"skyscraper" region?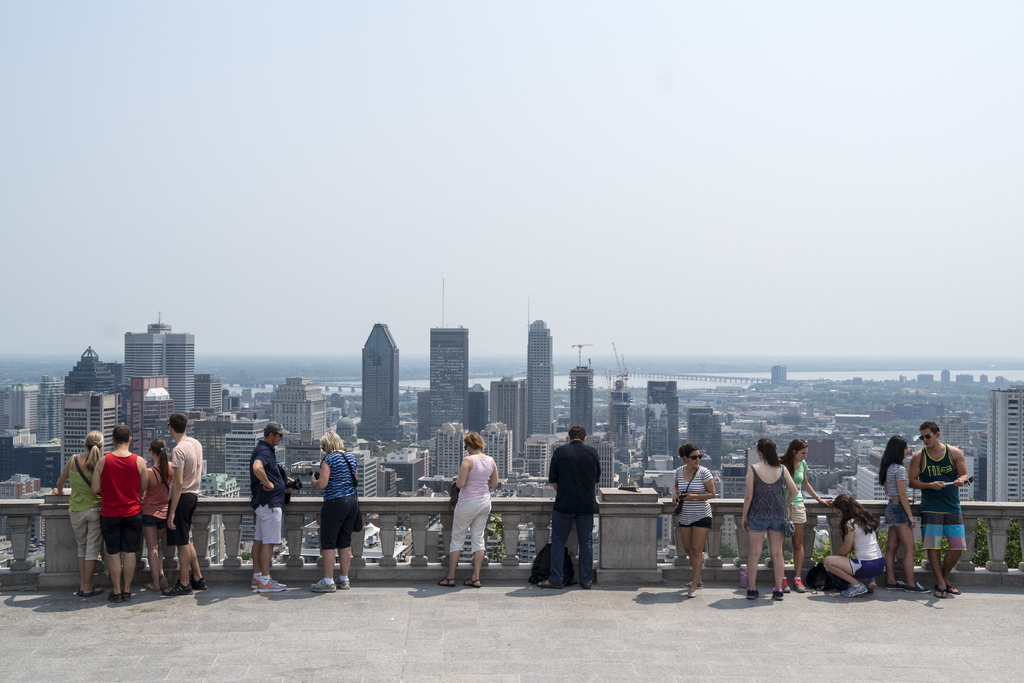
{"left": 491, "top": 374, "right": 522, "bottom": 450}
